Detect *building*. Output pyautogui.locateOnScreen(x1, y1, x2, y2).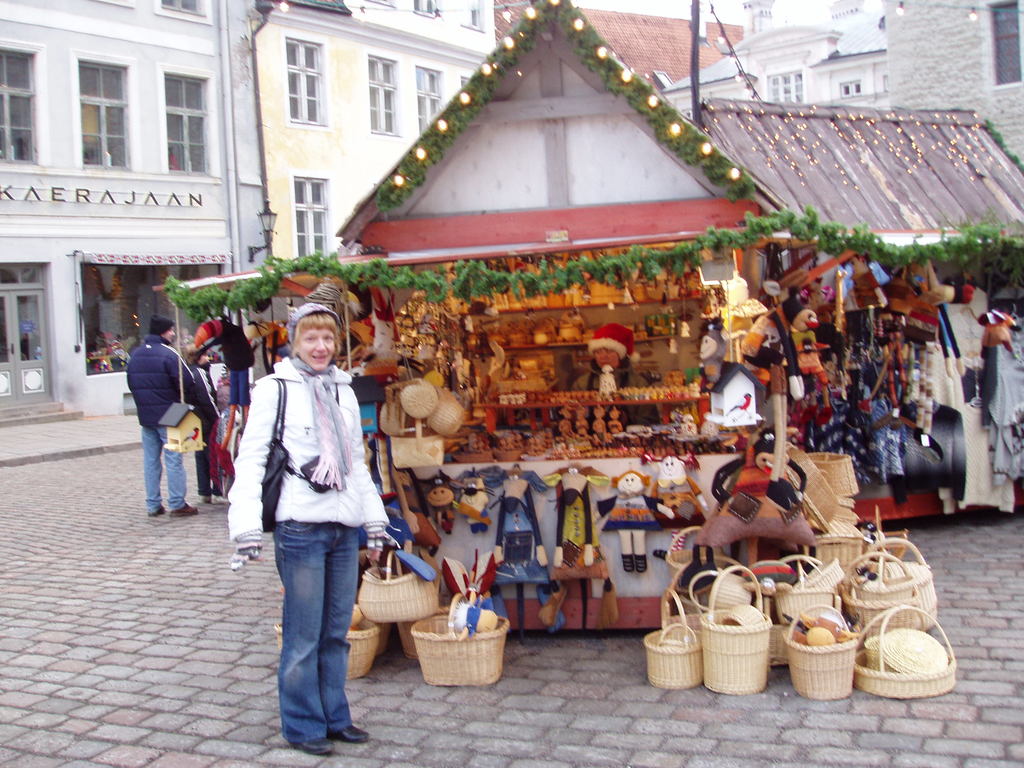
pyautogui.locateOnScreen(0, 0, 275, 417).
